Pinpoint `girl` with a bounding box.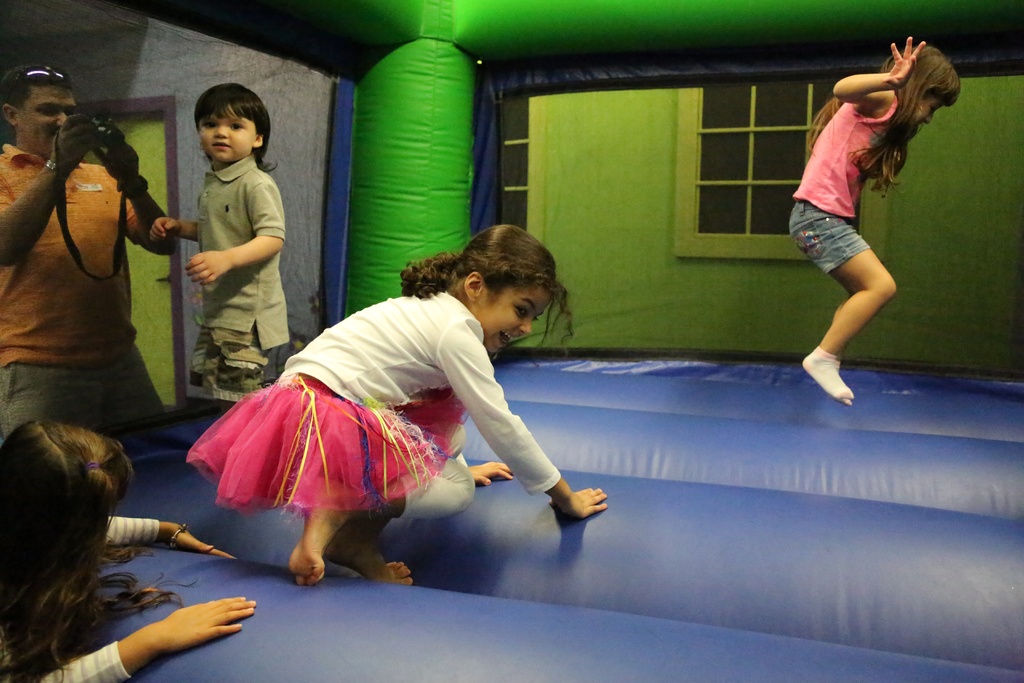
[left=0, top=420, right=257, bottom=682].
